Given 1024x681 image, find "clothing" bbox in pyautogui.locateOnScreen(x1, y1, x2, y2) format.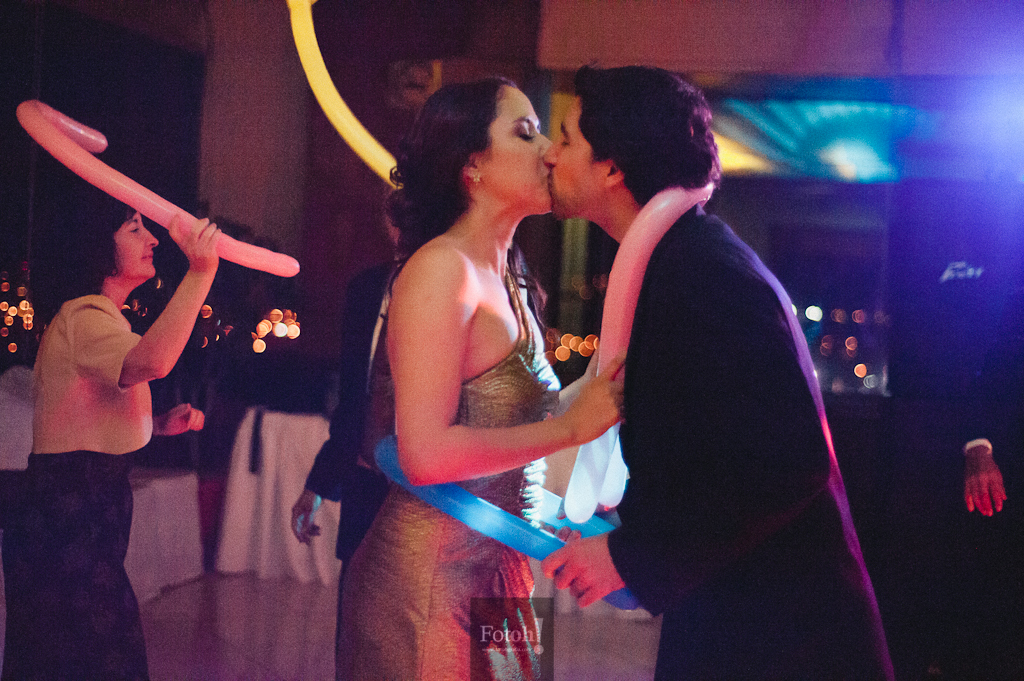
pyautogui.locateOnScreen(1, 289, 156, 680).
